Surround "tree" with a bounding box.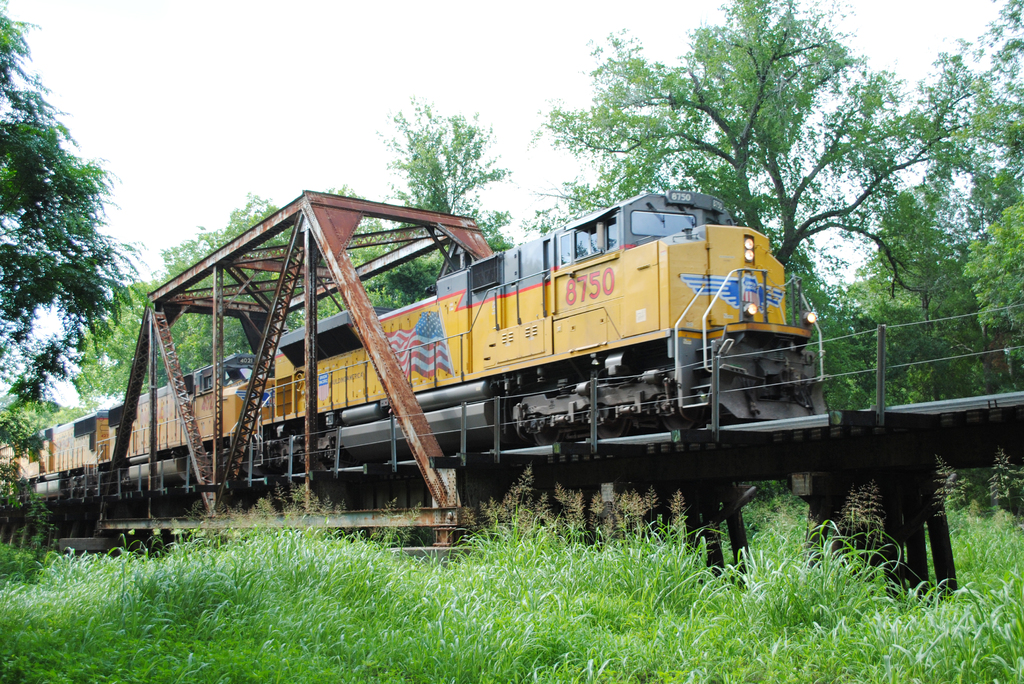
select_region(964, 186, 1023, 350).
